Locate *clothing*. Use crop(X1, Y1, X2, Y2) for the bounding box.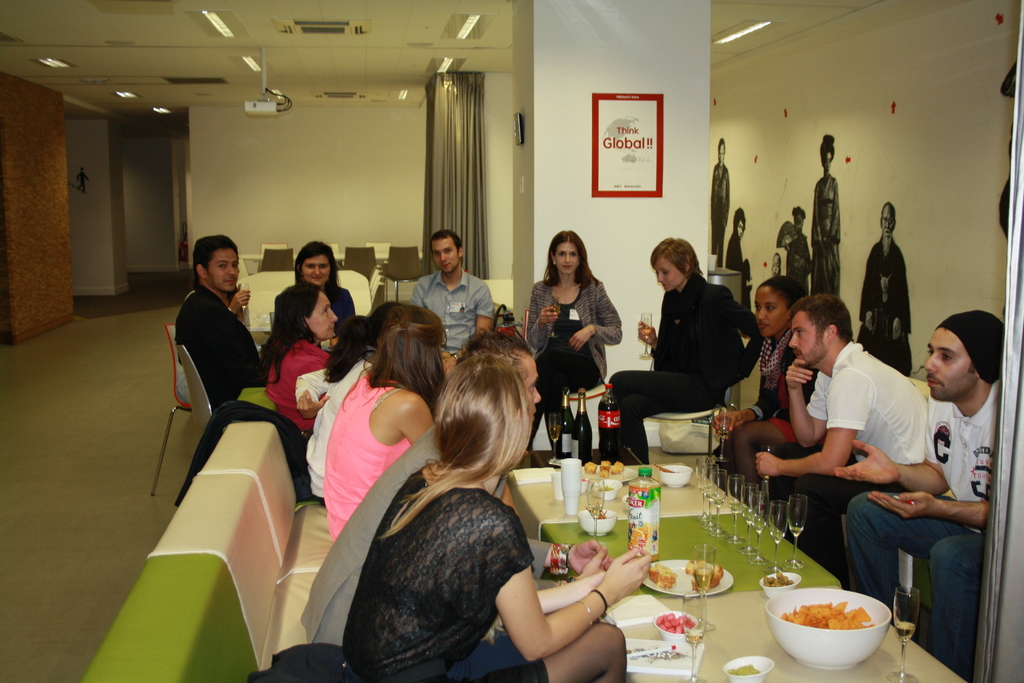
crop(716, 230, 748, 277).
